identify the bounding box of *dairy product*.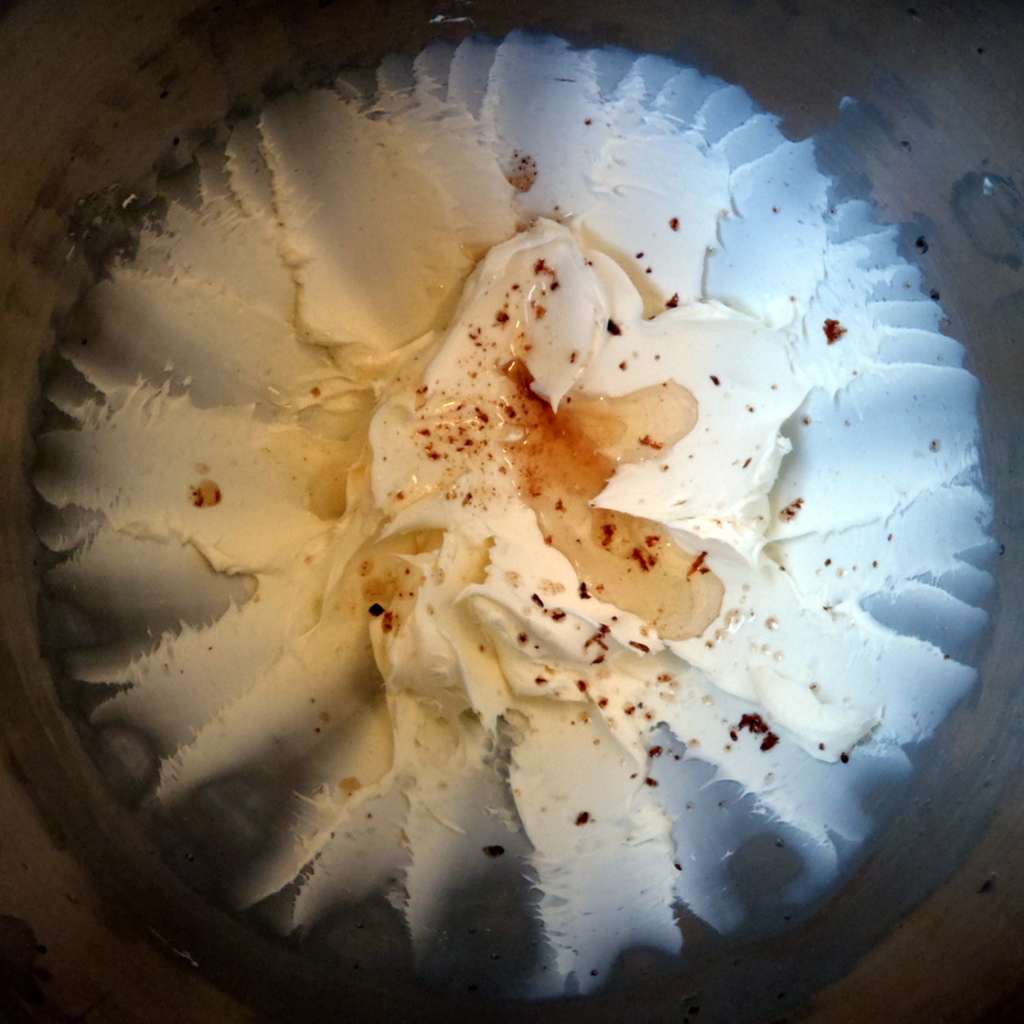
[x1=93, y1=56, x2=1023, y2=1006].
